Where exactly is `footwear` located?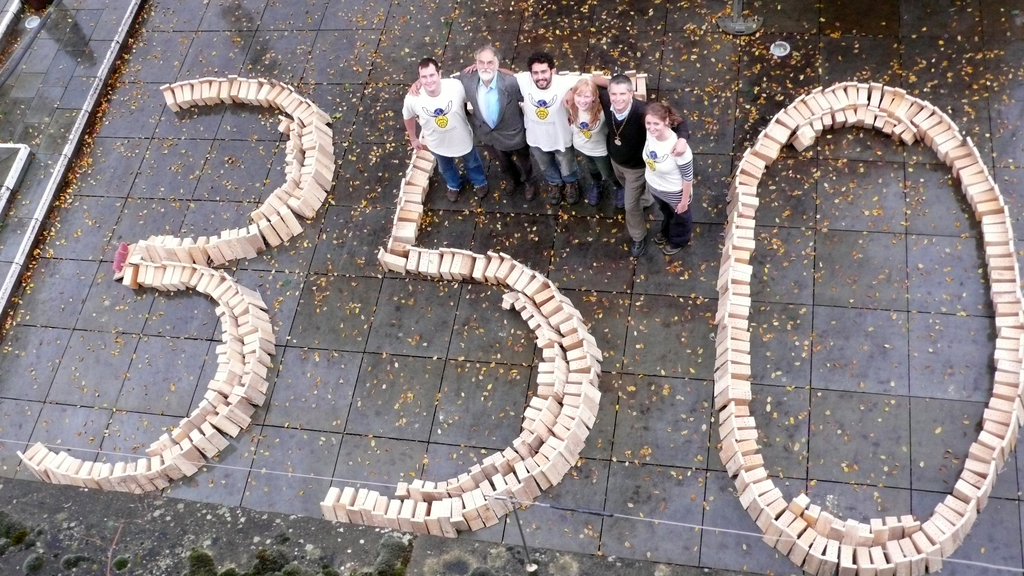
Its bounding box is (474,186,485,203).
